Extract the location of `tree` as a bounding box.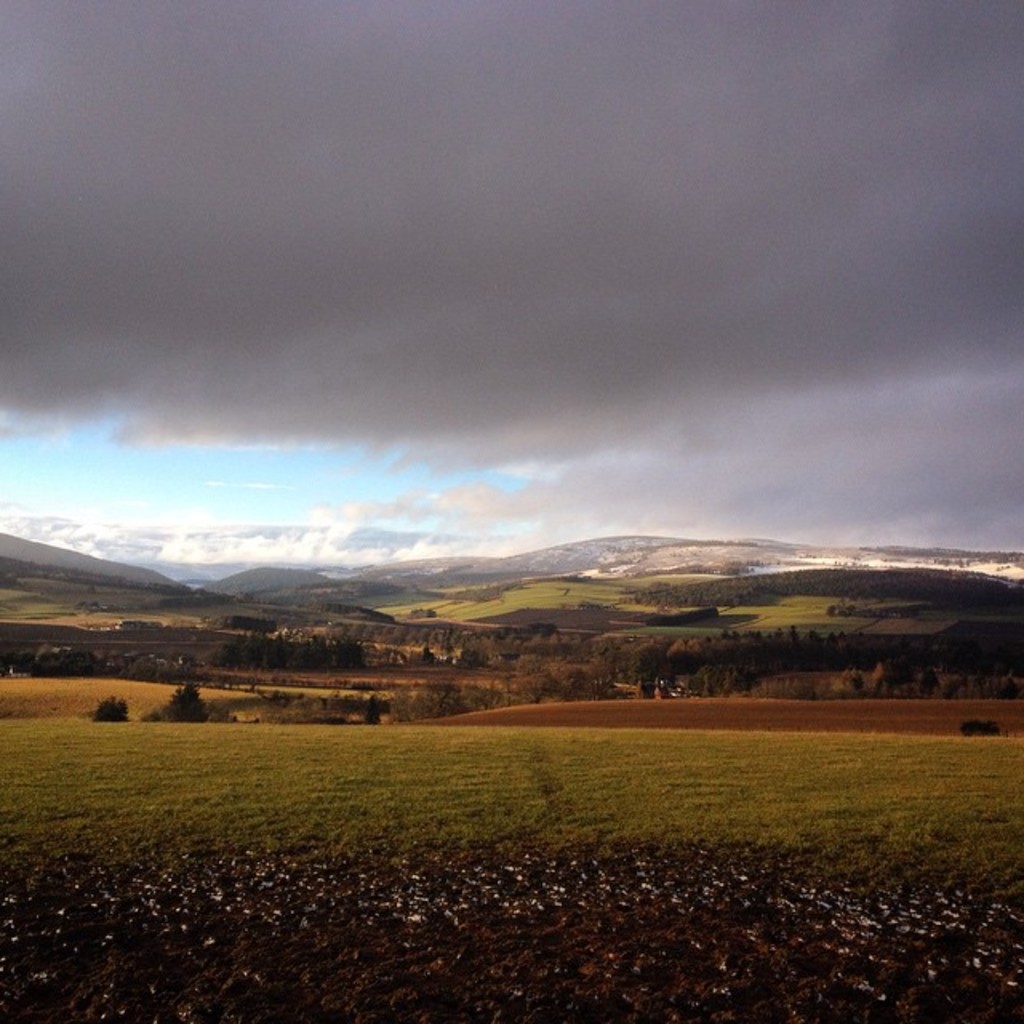
<bbox>582, 666, 624, 693</bbox>.
